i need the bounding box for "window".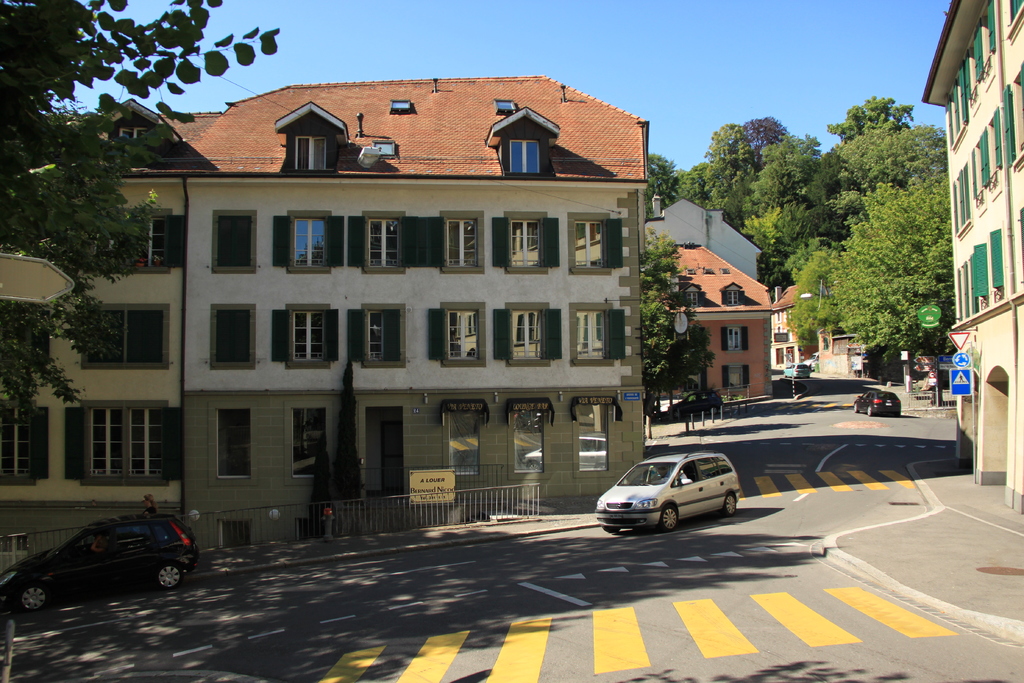
Here it is: (left=684, top=365, right=700, bottom=392).
